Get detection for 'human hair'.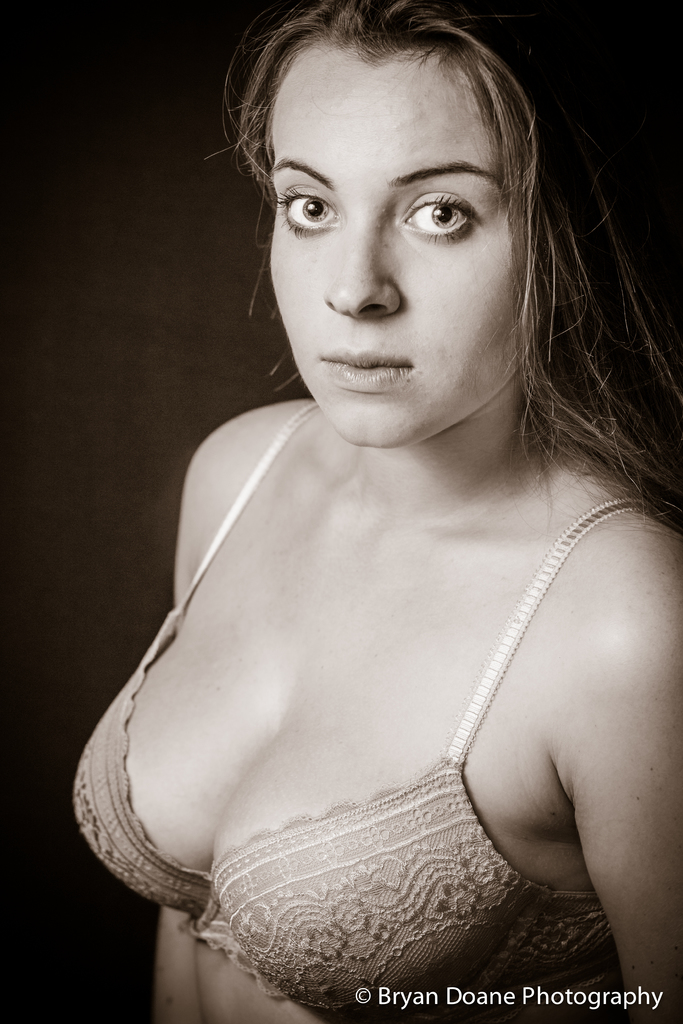
Detection: detection(199, 0, 682, 522).
